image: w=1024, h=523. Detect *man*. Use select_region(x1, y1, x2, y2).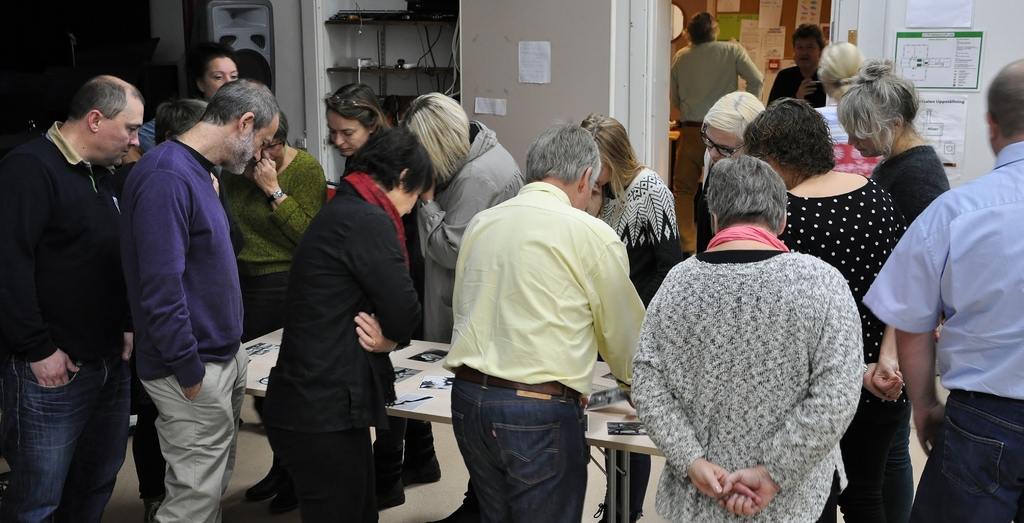
select_region(767, 24, 829, 109).
